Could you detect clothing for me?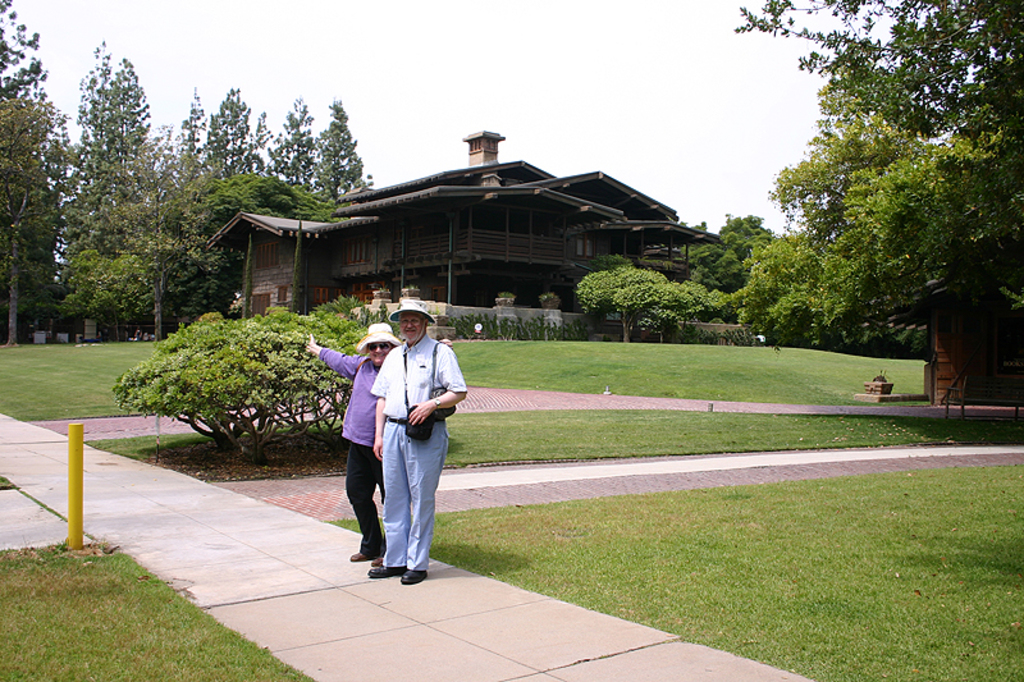
Detection result: [x1=344, y1=310, x2=457, y2=572].
